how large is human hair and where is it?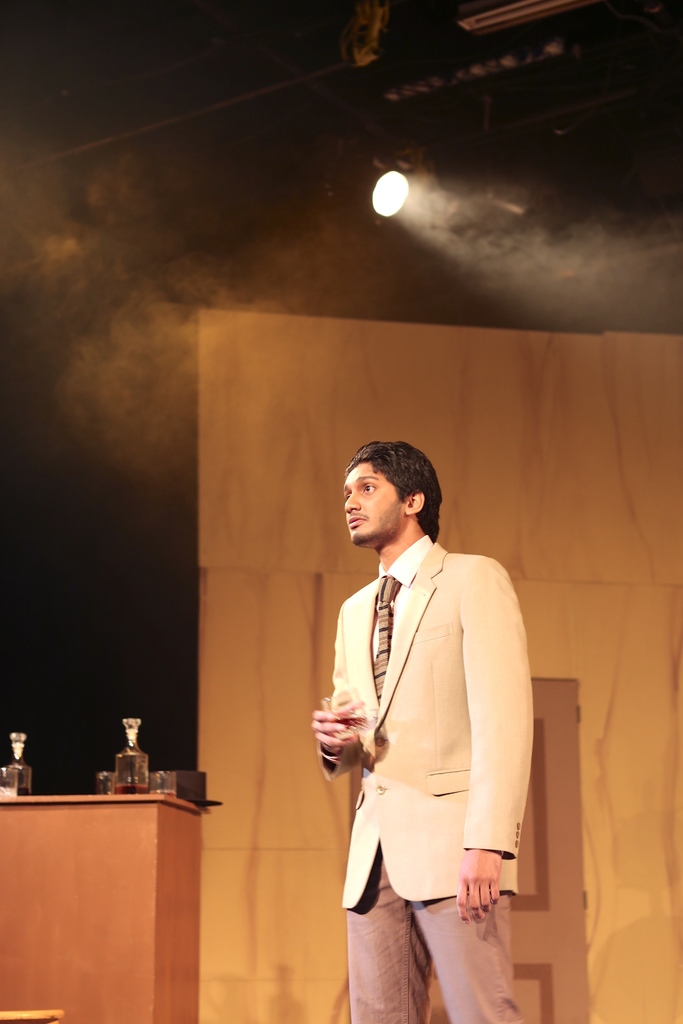
Bounding box: detection(345, 449, 443, 552).
